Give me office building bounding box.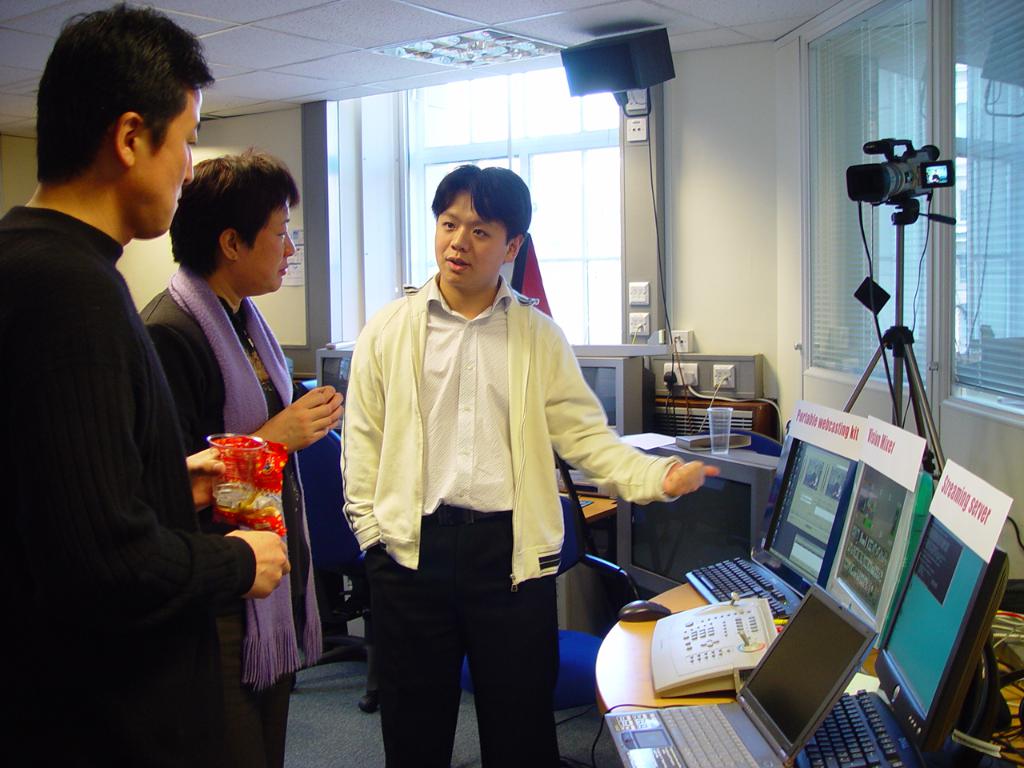
0,0,1023,767.
